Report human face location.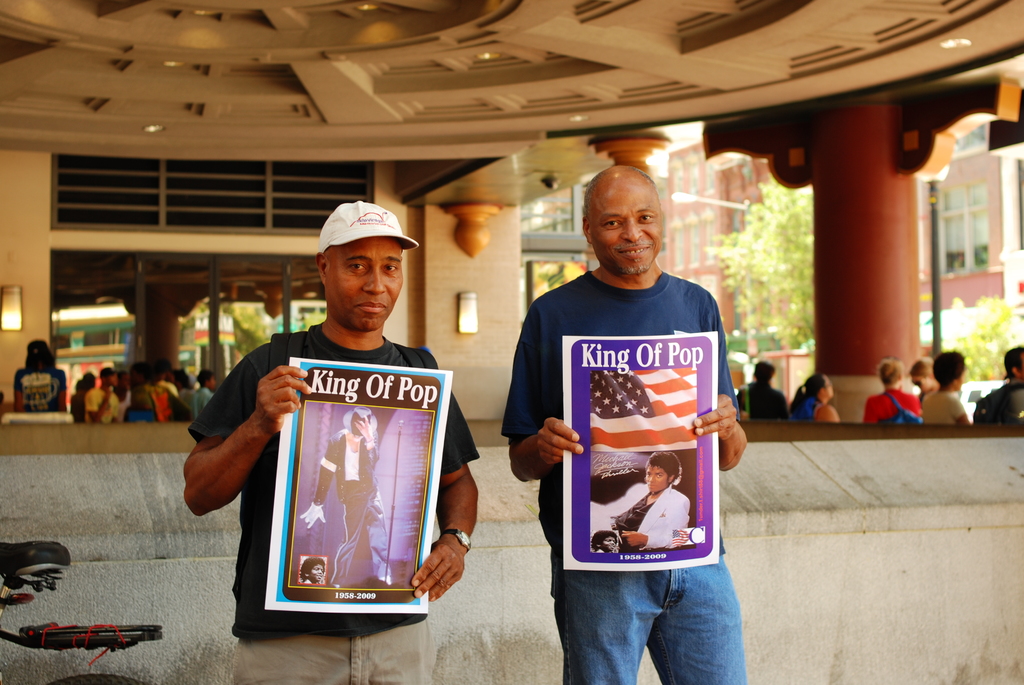
Report: {"x1": 825, "y1": 375, "x2": 834, "y2": 398}.
